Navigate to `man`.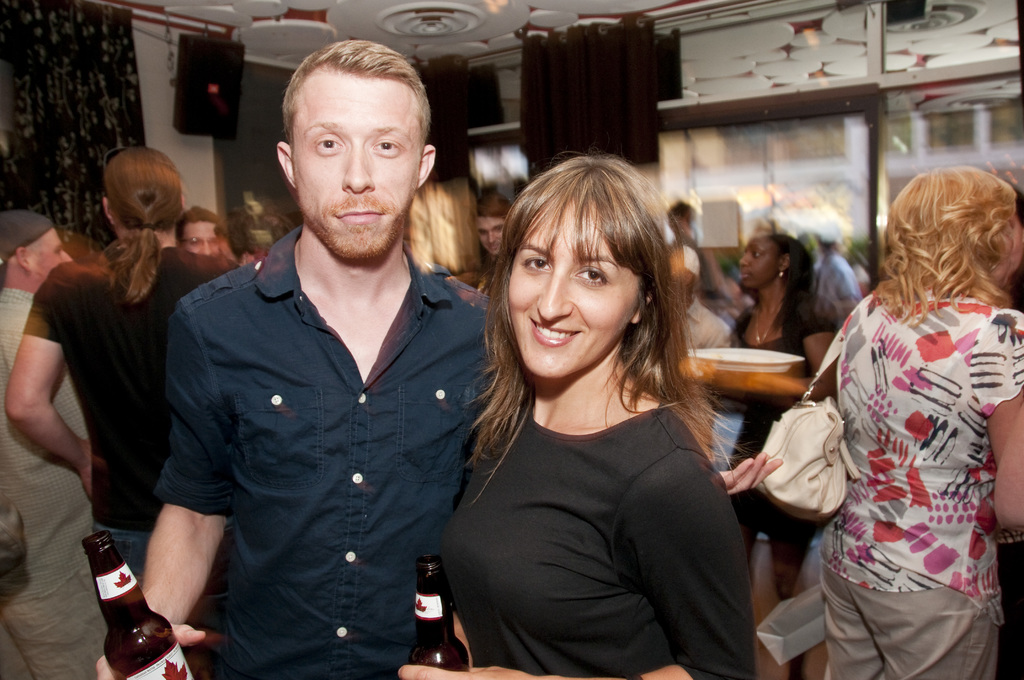
Navigation target: detection(5, 148, 241, 623).
